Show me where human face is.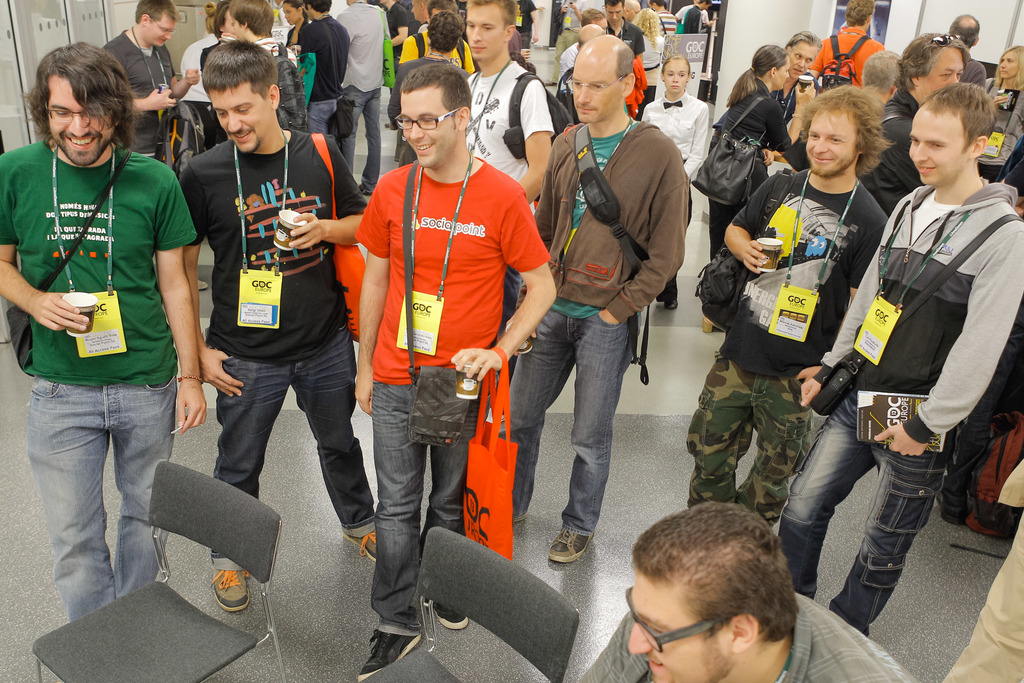
human face is at {"left": 997, "top": 51, "right": 1018, "bottom": 78}.
